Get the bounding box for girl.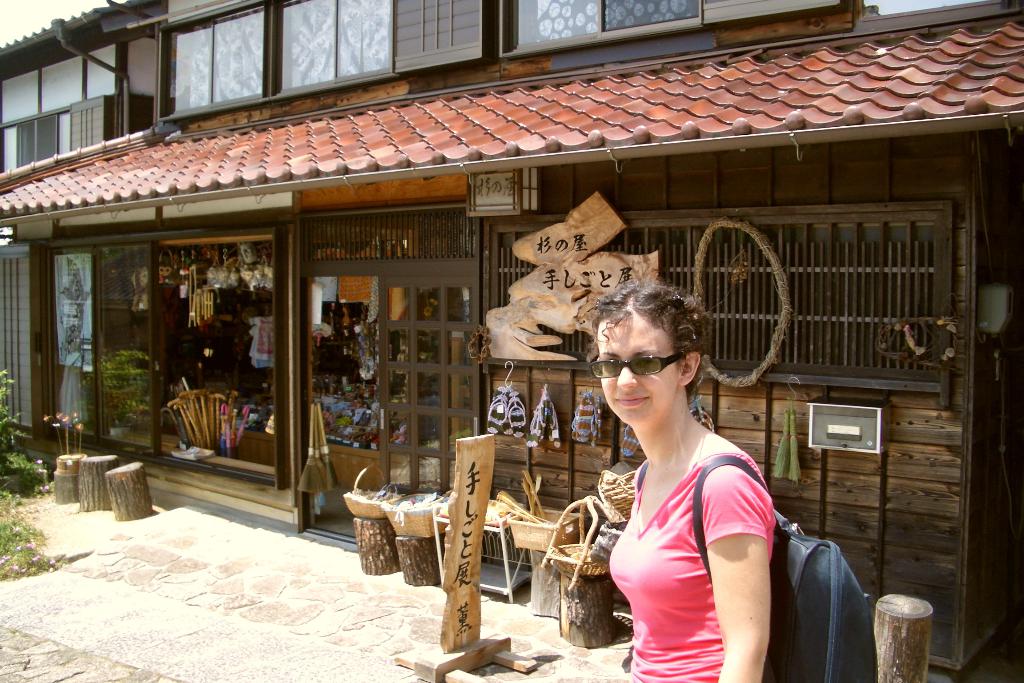
<box>591,276,777,682</box>.
